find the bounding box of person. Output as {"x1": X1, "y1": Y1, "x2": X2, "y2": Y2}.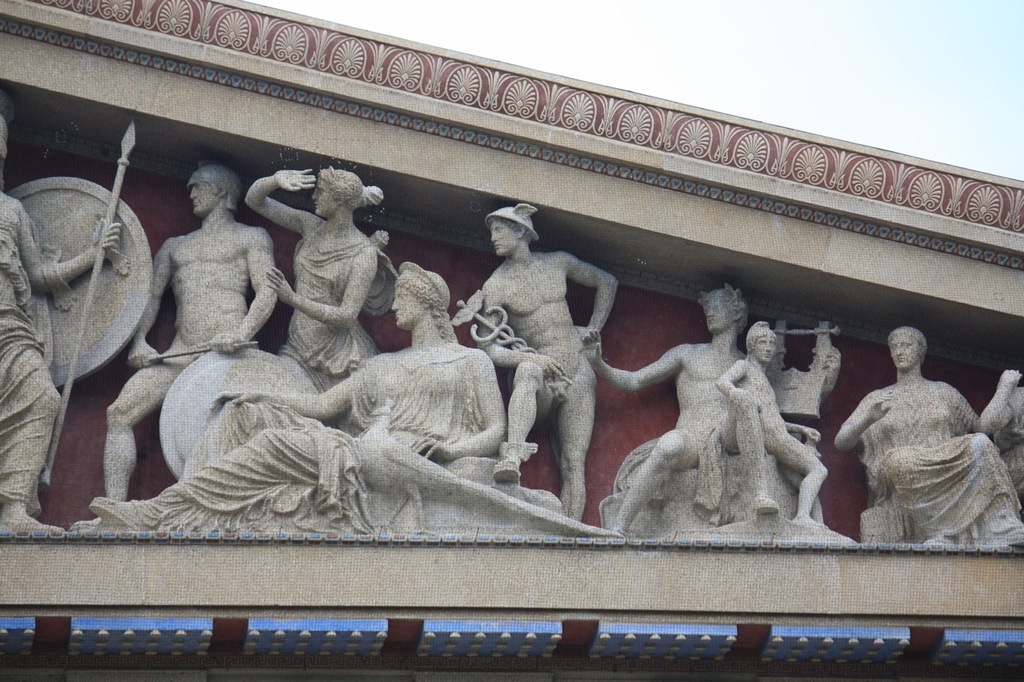
{"x1": 70, "y1": 162, "x2": 275, "y2": 534}.
